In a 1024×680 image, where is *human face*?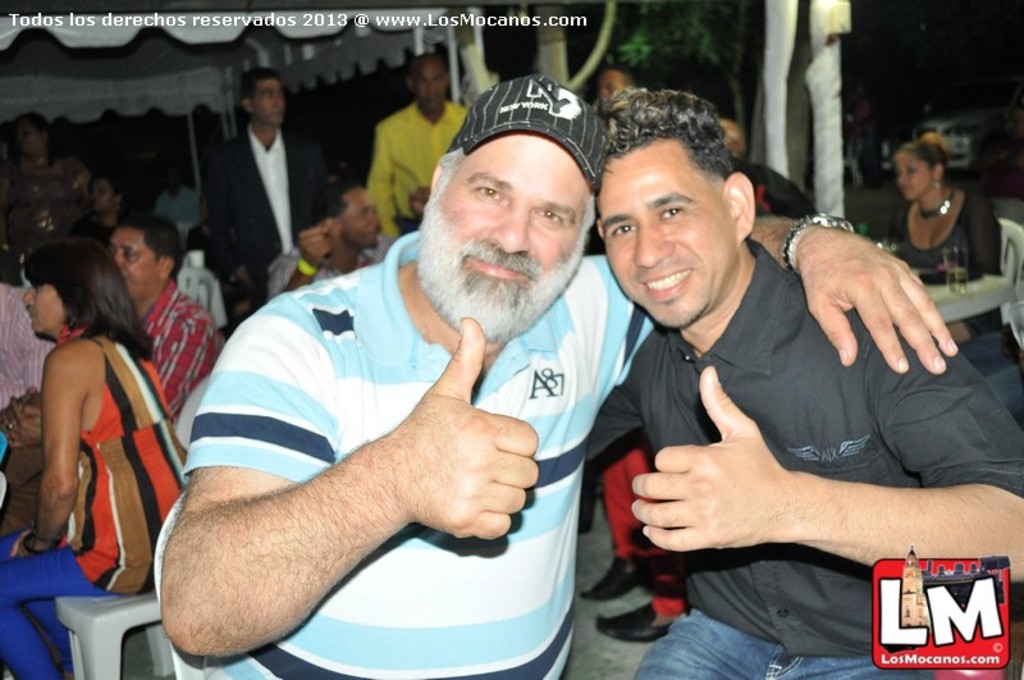
(x1=595, y1=137, x2=737, y2=329).
